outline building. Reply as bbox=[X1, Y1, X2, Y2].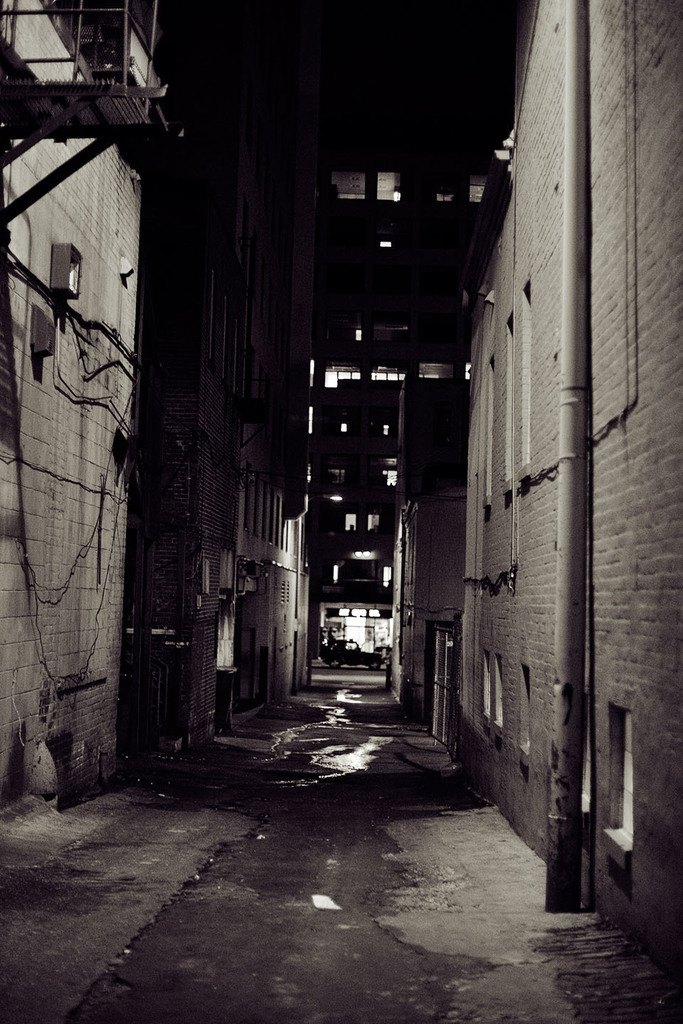
bbox=[0, 0, 682, 1023].
